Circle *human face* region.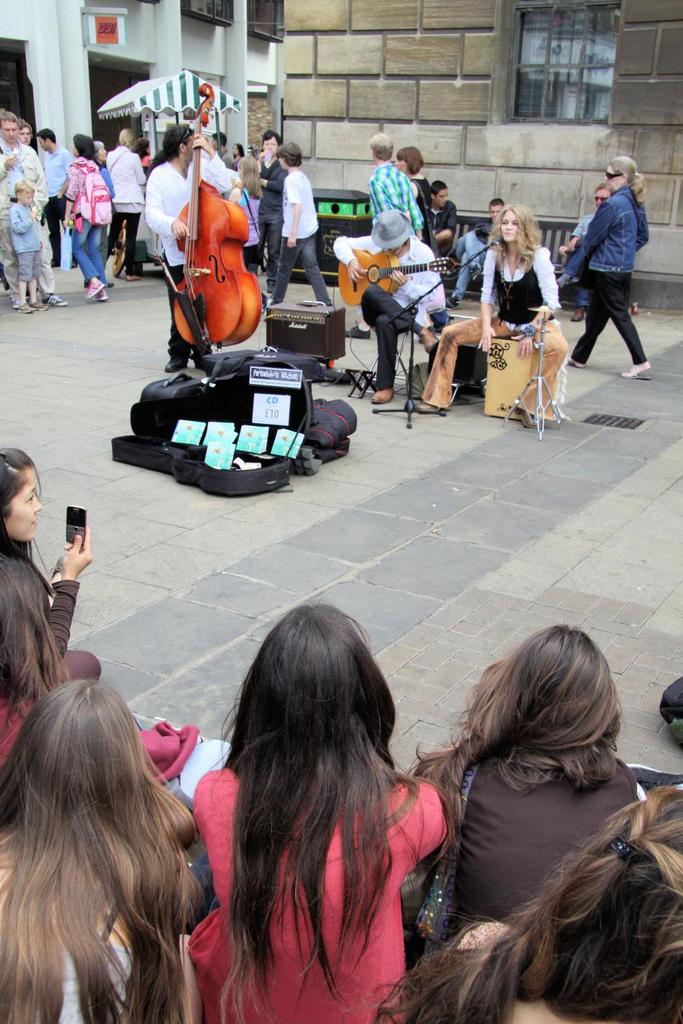
Region: 603,164,621,194.
